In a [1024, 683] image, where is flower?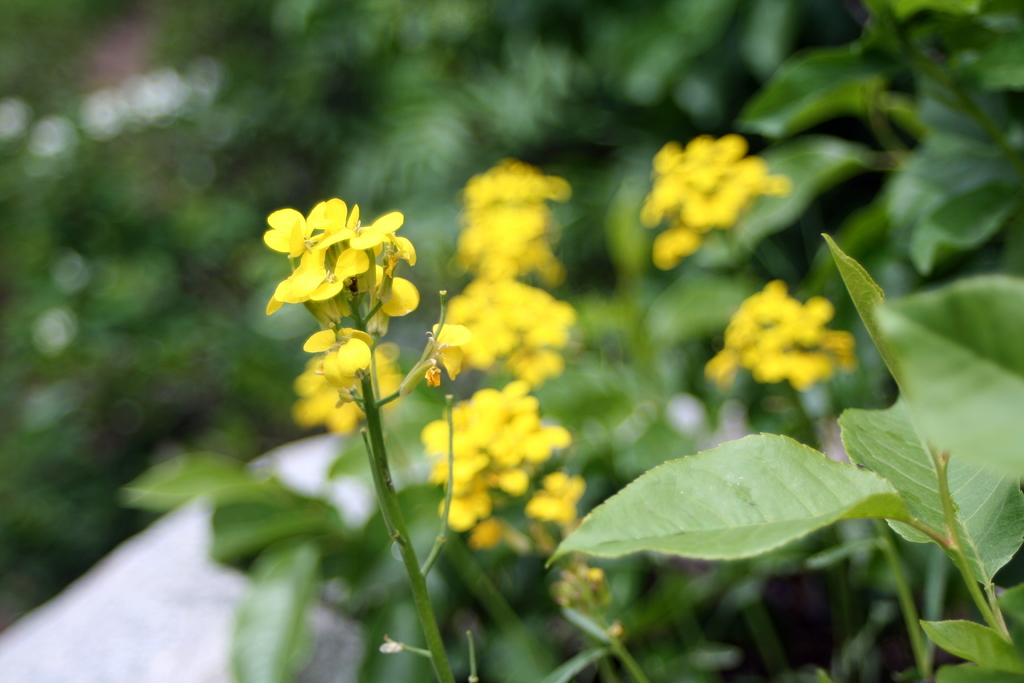
box=[449, 388, 552, 567].
